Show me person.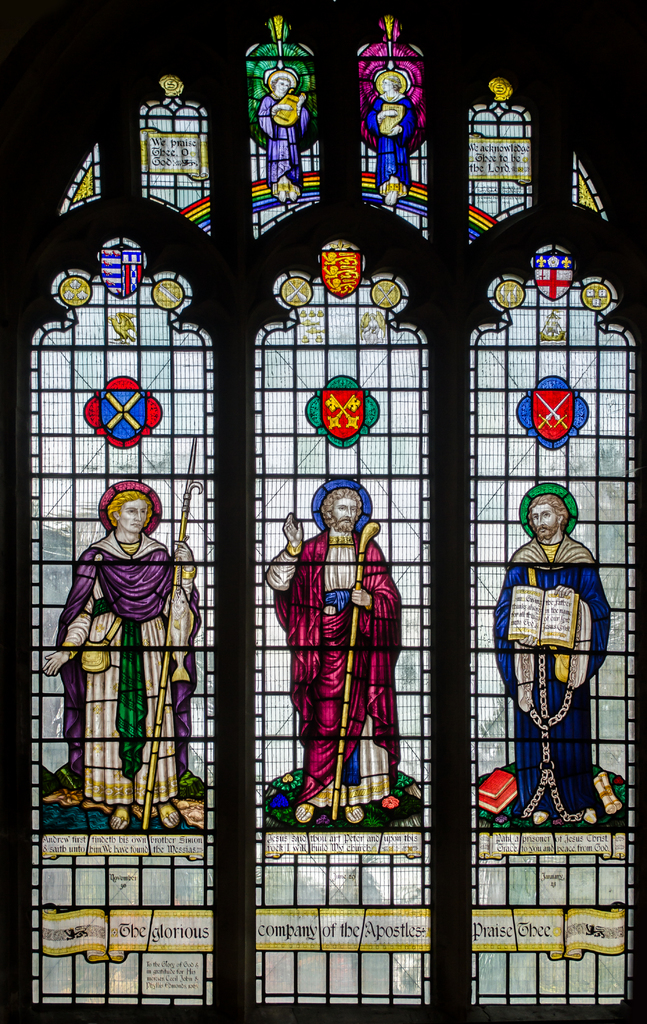
person is here: [x1=482, y1=483, x2=615, y2=833].
